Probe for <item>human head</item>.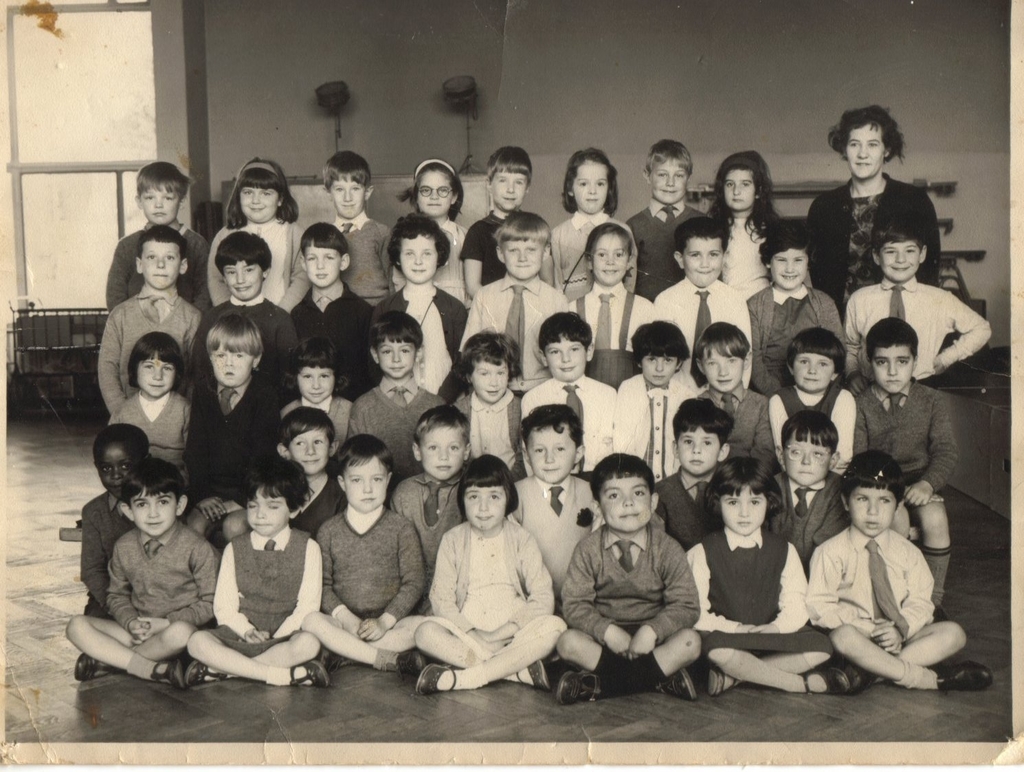
Probe result: 674, 221, 727, 291.
